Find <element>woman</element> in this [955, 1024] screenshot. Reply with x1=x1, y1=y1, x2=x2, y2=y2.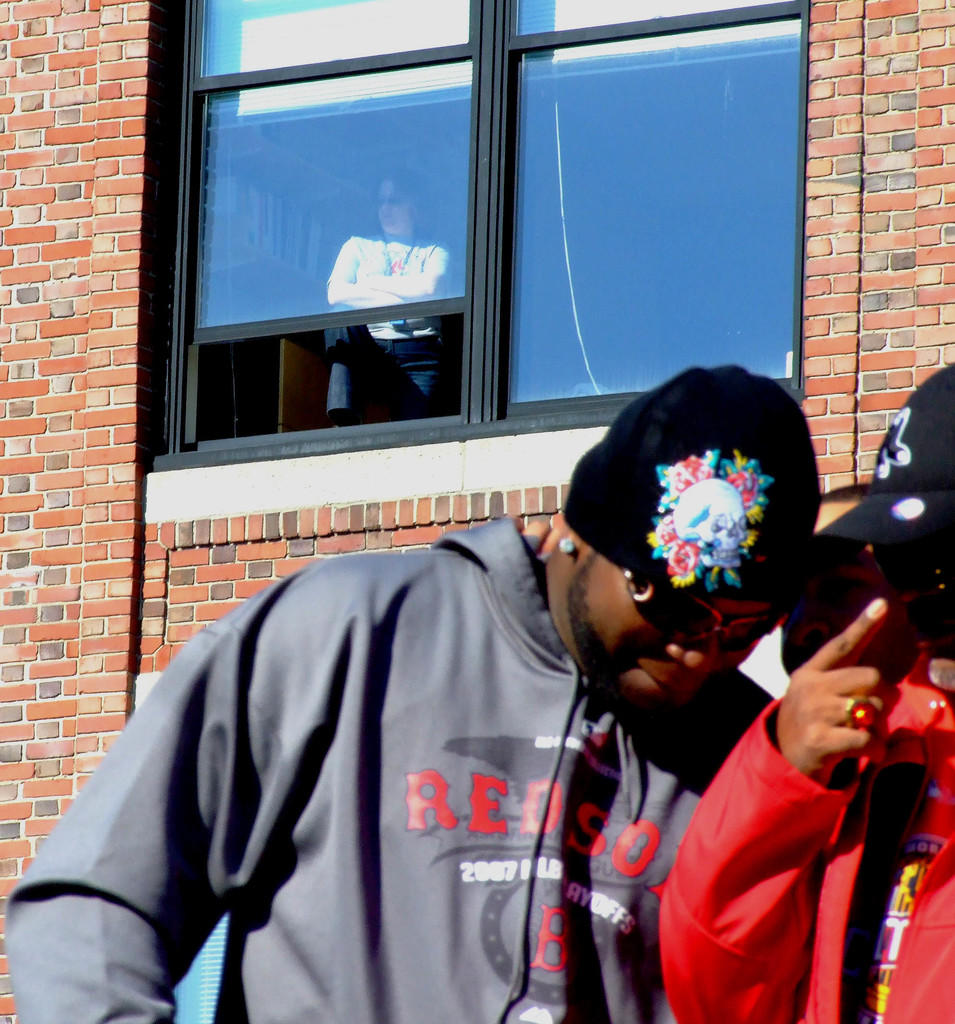
x1=328, y1=163, x2=453, y2=420.
